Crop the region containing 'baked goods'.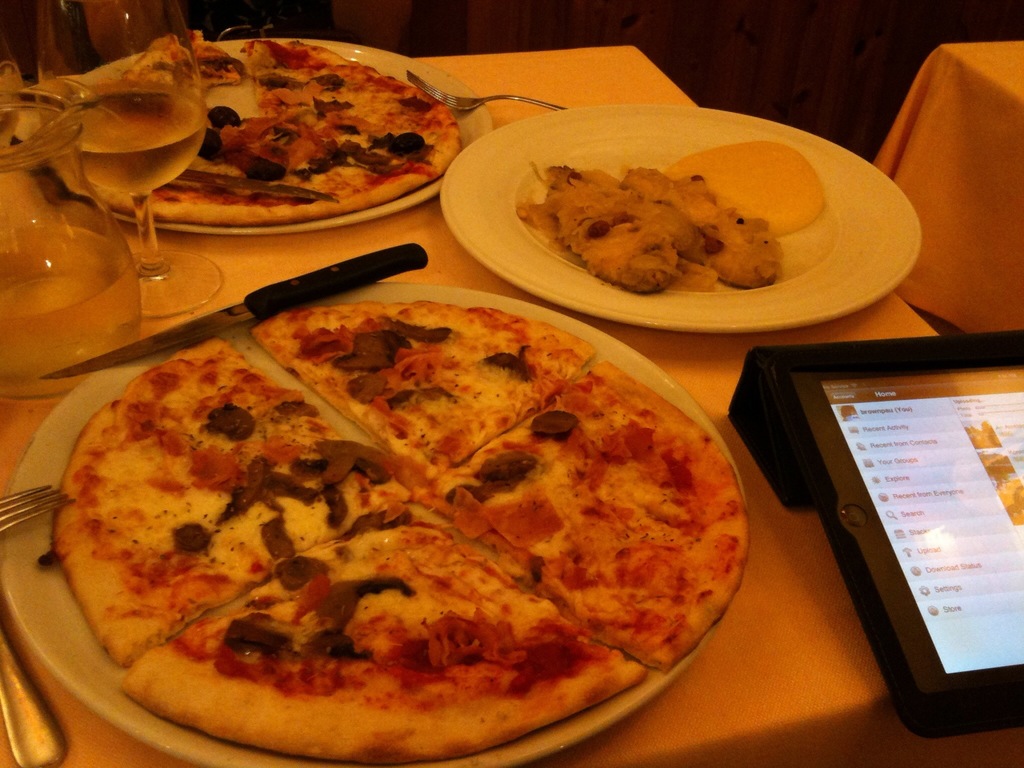
Crop region: l=117, t=512, r=650, b=767.
